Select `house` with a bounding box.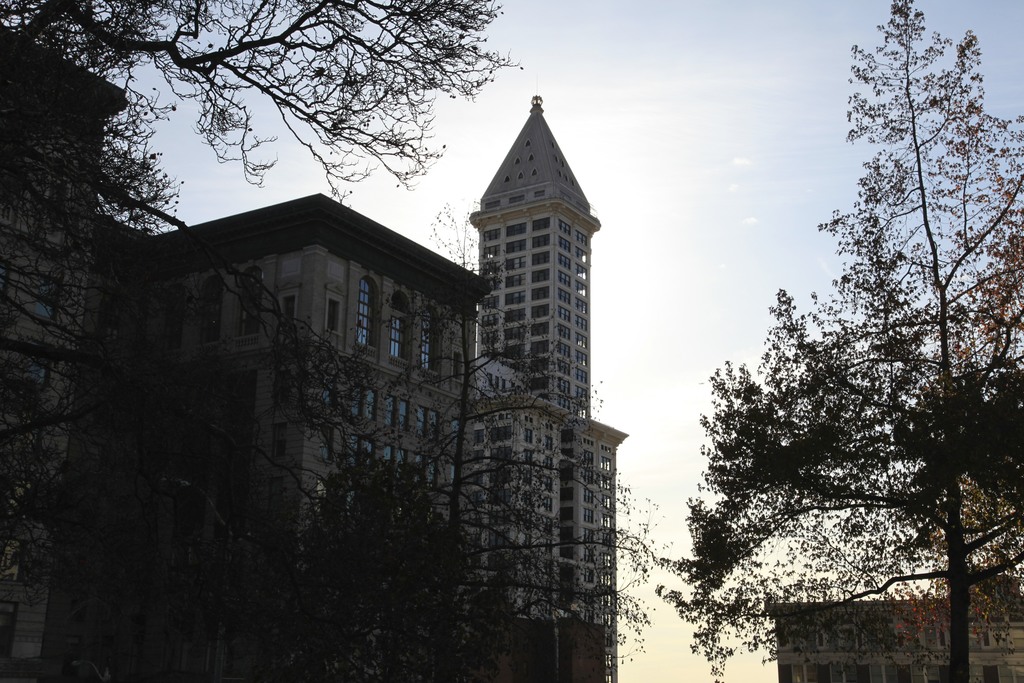
Rect(765, 602, 1023, 682).
